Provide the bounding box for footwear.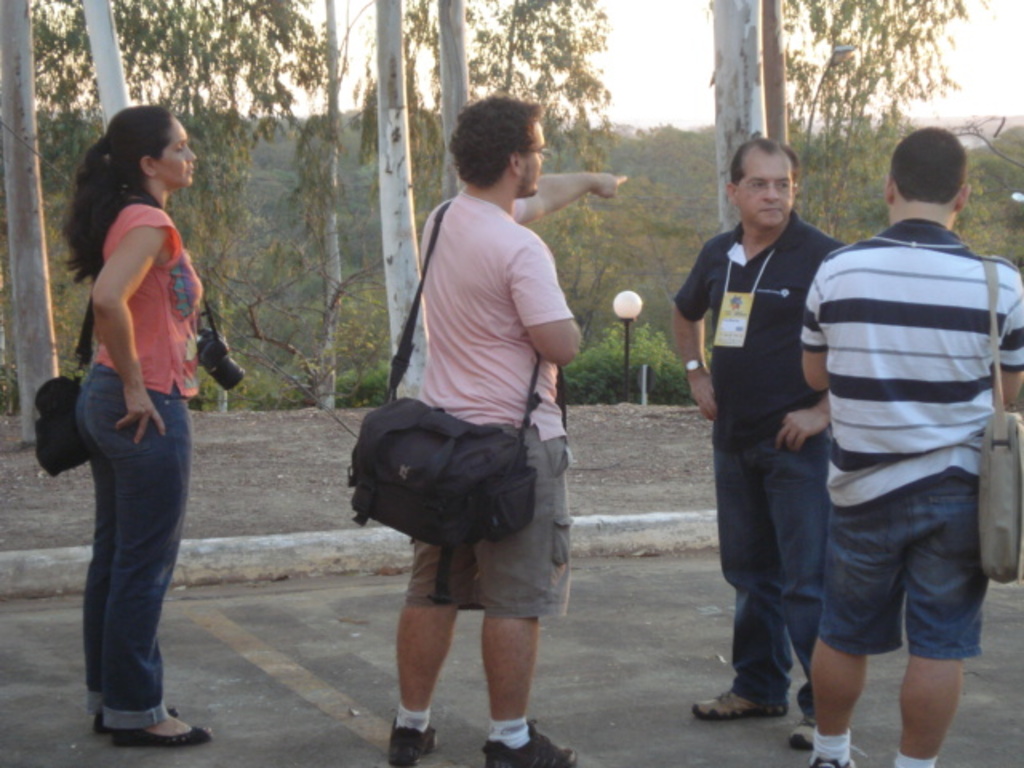
crop(787, 722, 813, 750).
